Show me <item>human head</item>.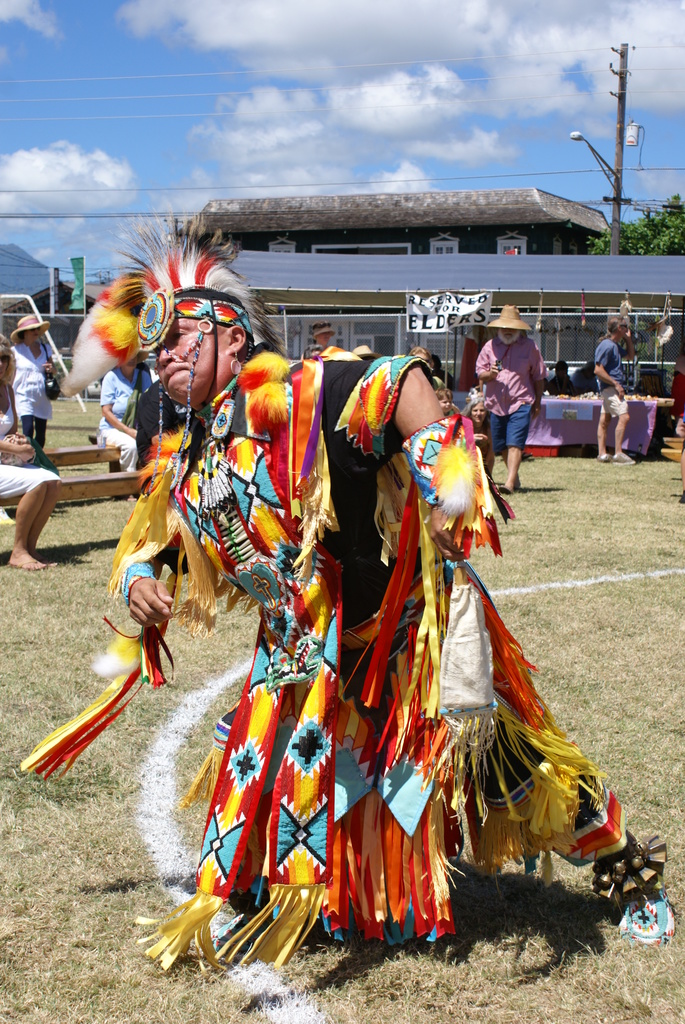
<item>human head</item> is here: <box>0,350,10,385</box>.
